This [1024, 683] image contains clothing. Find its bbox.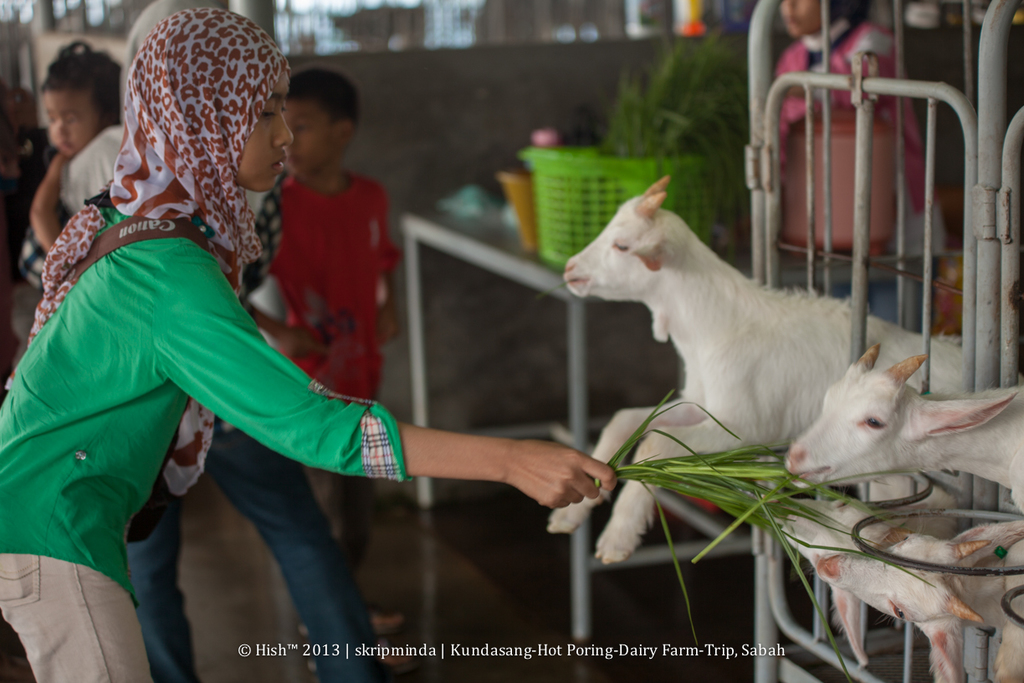
select_region(17, 96, 411, 636).
